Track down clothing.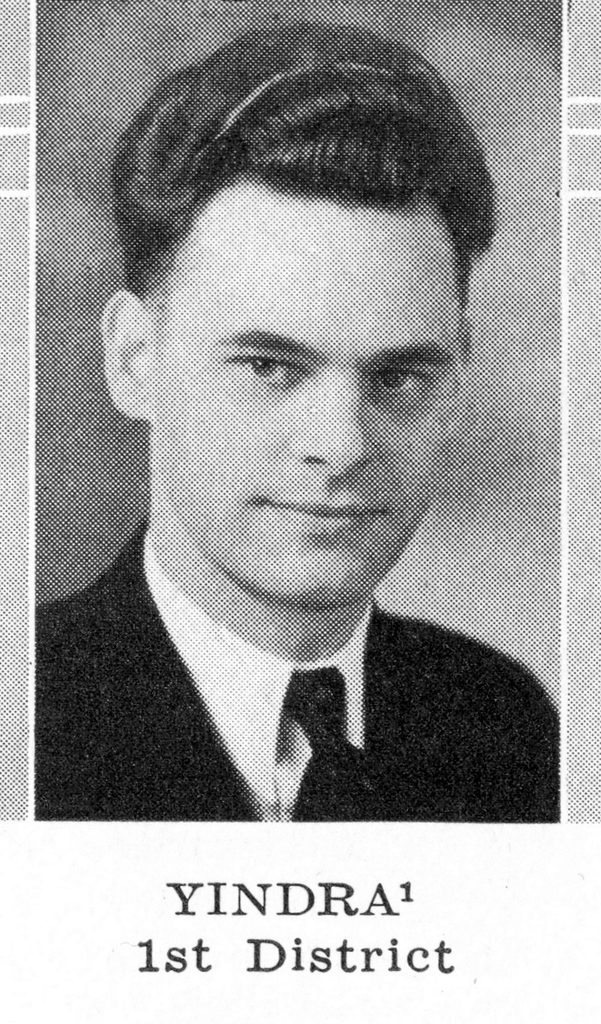
Tracked to locate(88, 571, 546, 846).
